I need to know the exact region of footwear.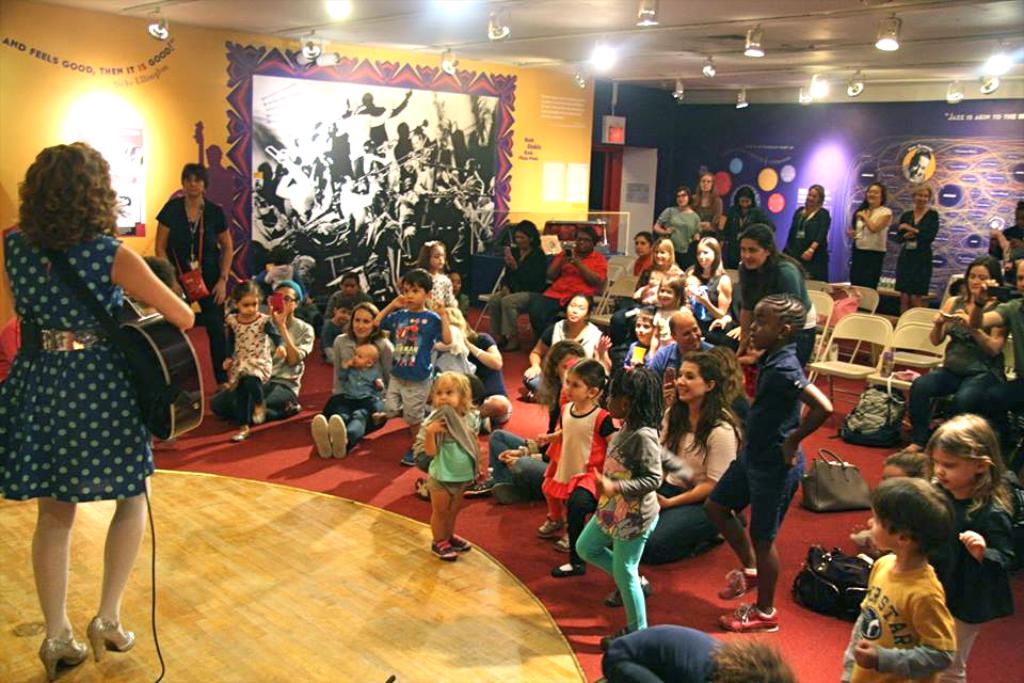
Region: 329:412:345:460.
